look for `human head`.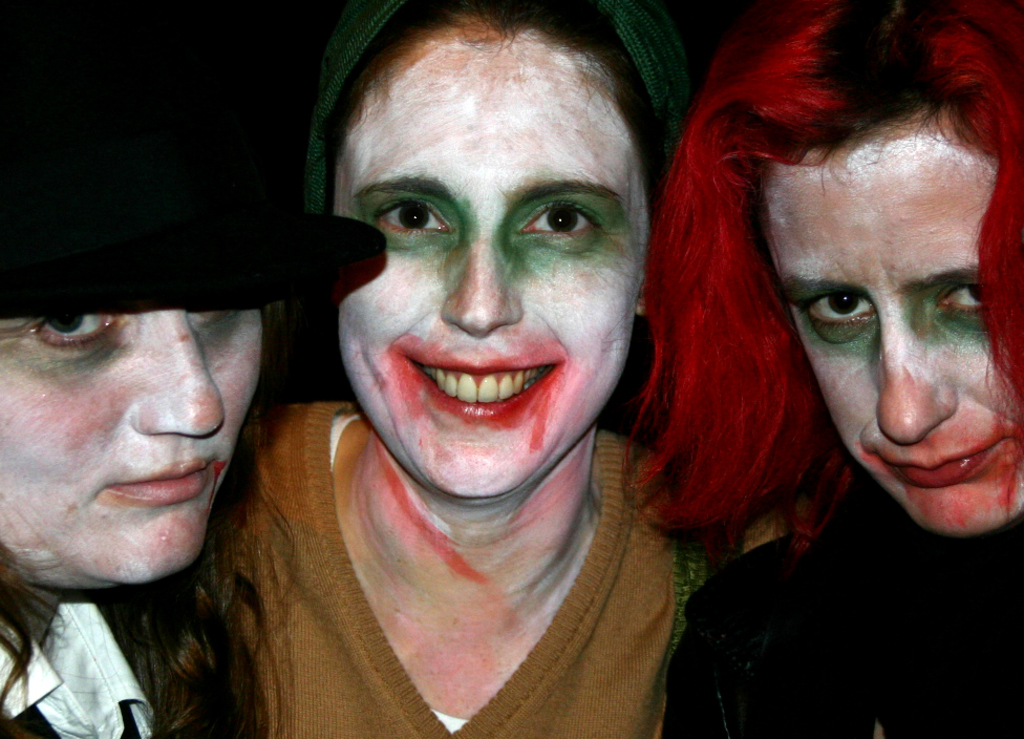
Found: <bbox>0, 0, 388, 586</bbox>.
